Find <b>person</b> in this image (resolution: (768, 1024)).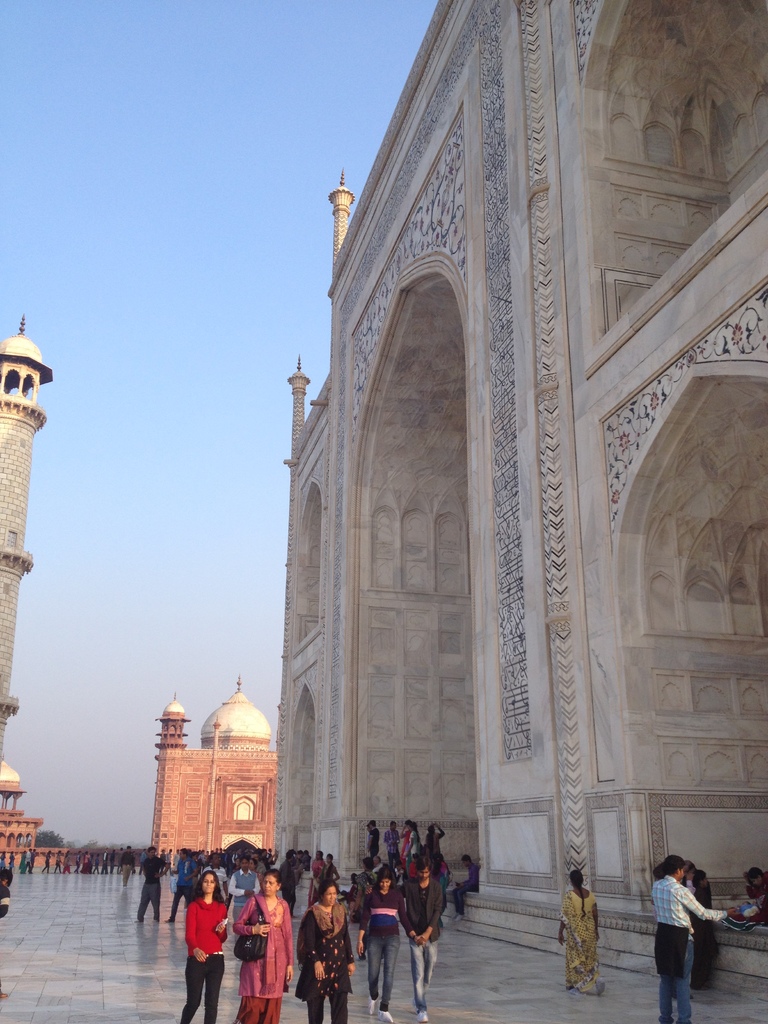
box=[223, 854, 260, 924].
